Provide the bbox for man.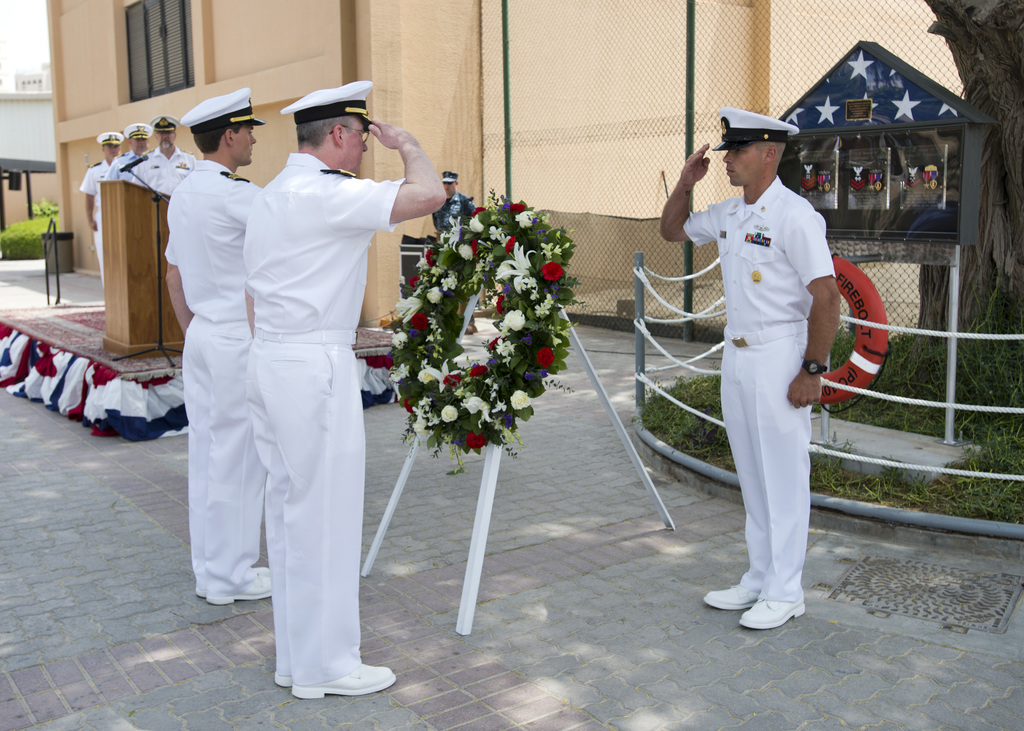
138/107/213/207.
